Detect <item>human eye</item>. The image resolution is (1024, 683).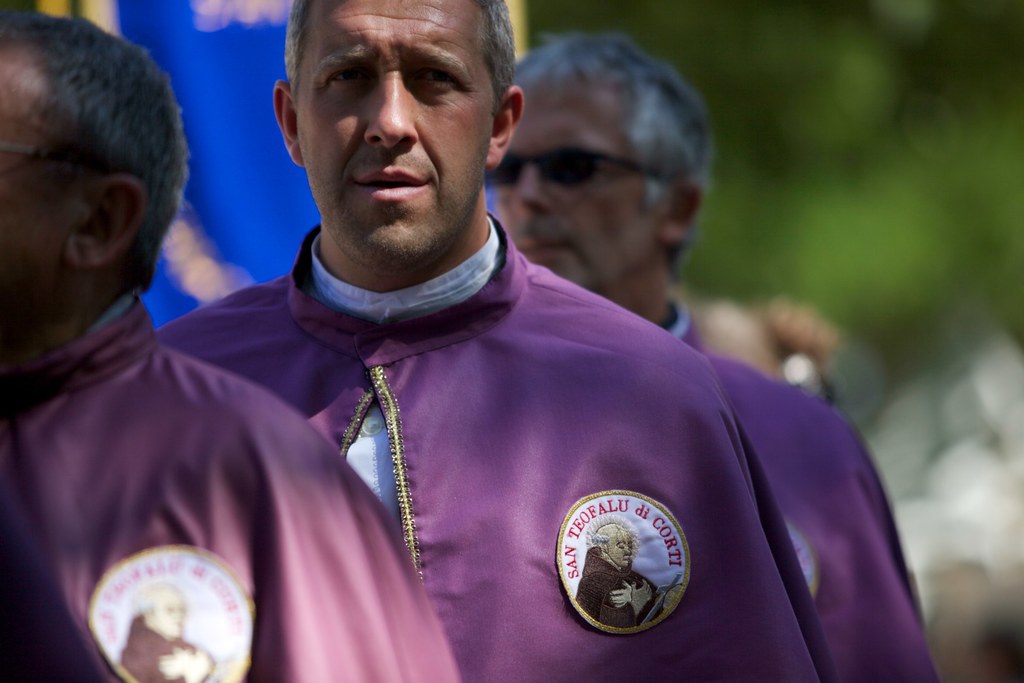
detection(417, 66, 456, 91).
